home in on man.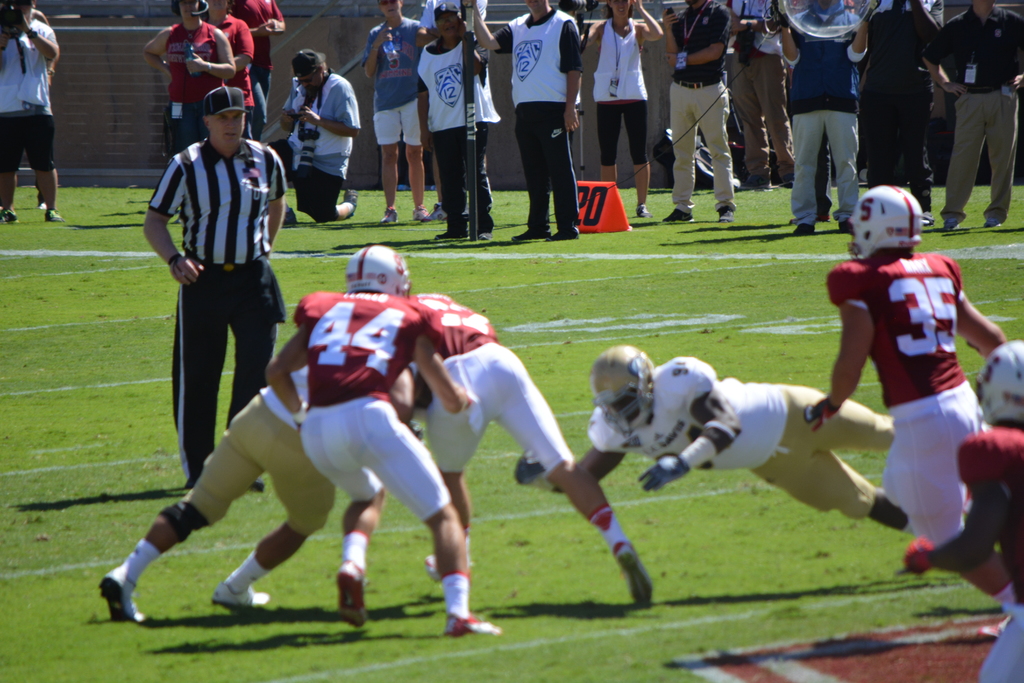
Homed in at (x1=415, y1=0, x2=486, y2=220).
